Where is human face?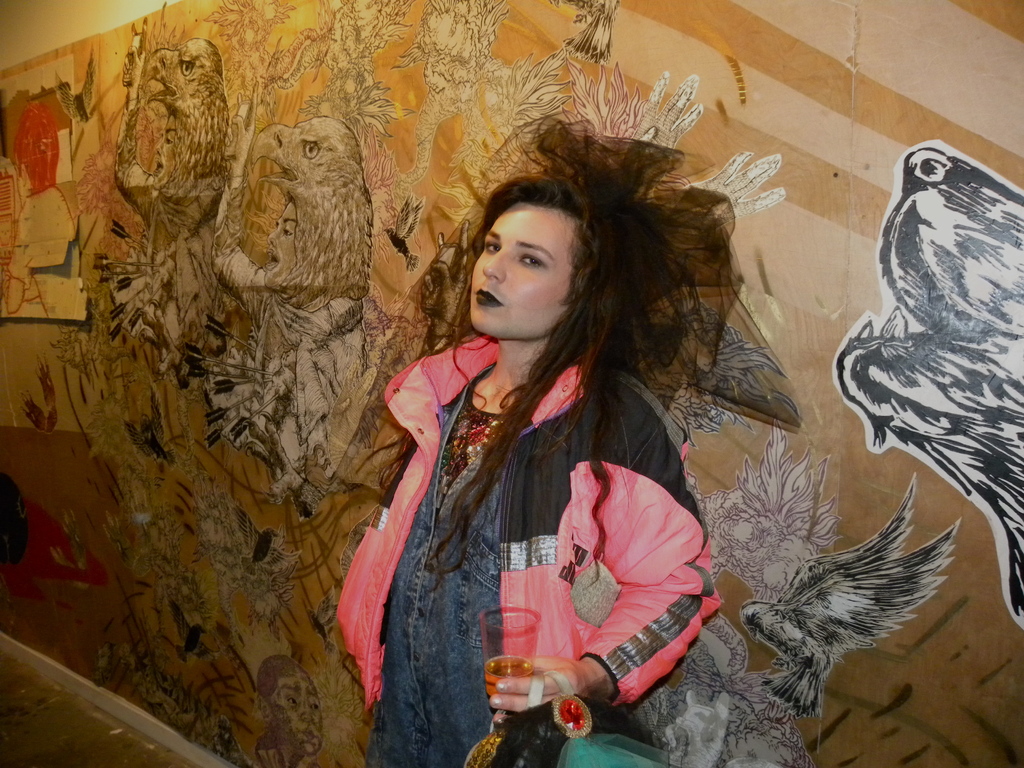
region(471, 203, 565, 338).
